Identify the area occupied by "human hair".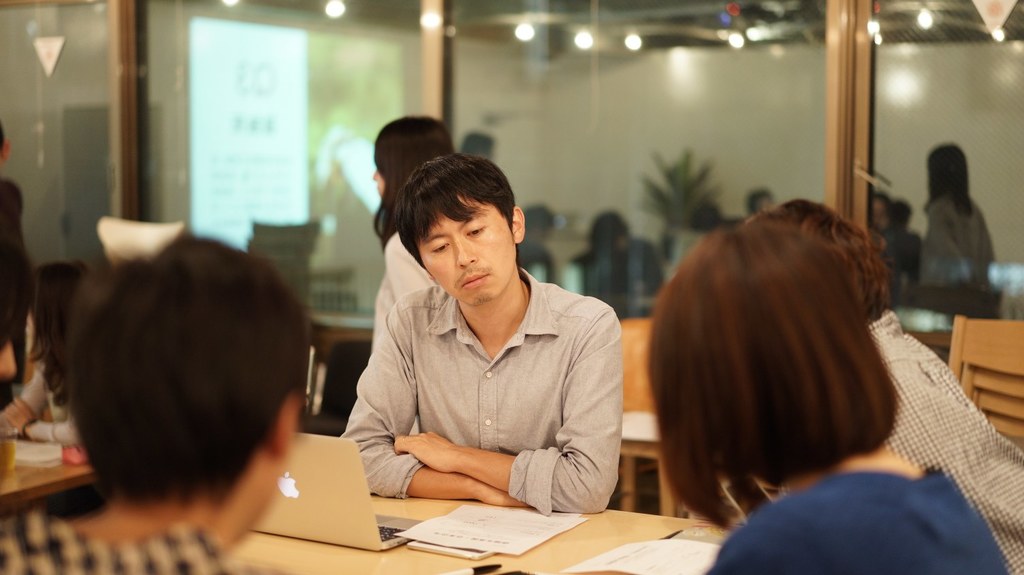
Area: x1=392 y1=155 x2=514 y2=266.
